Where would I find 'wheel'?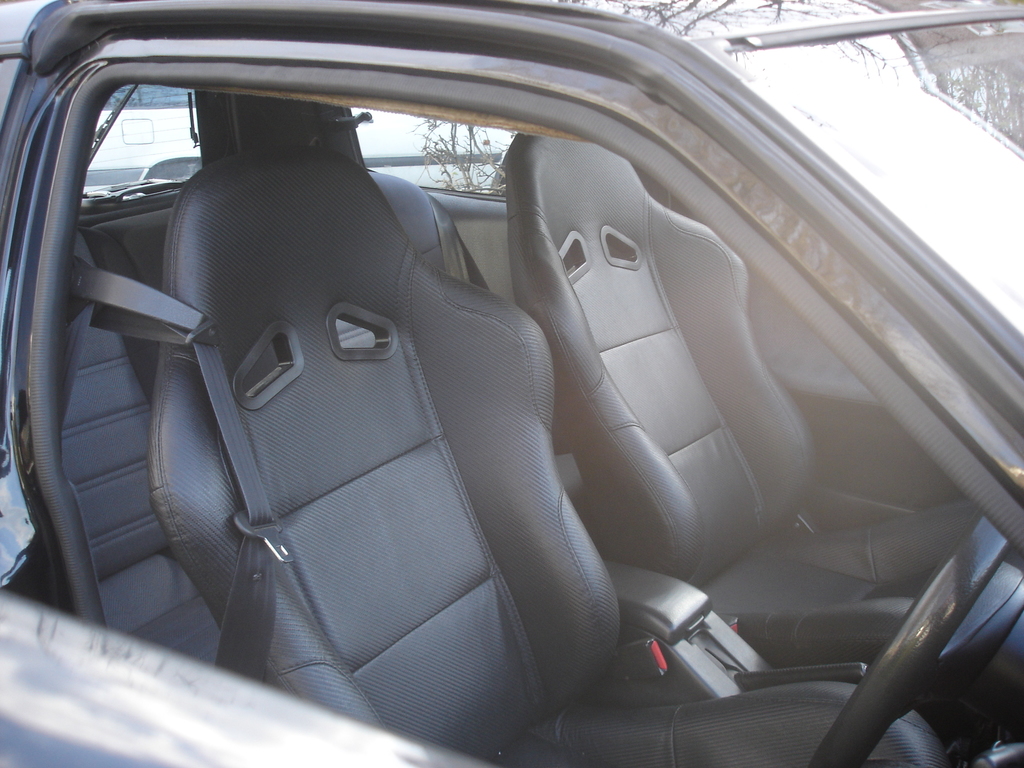
At select_region(799, 508, 1019, 767).
